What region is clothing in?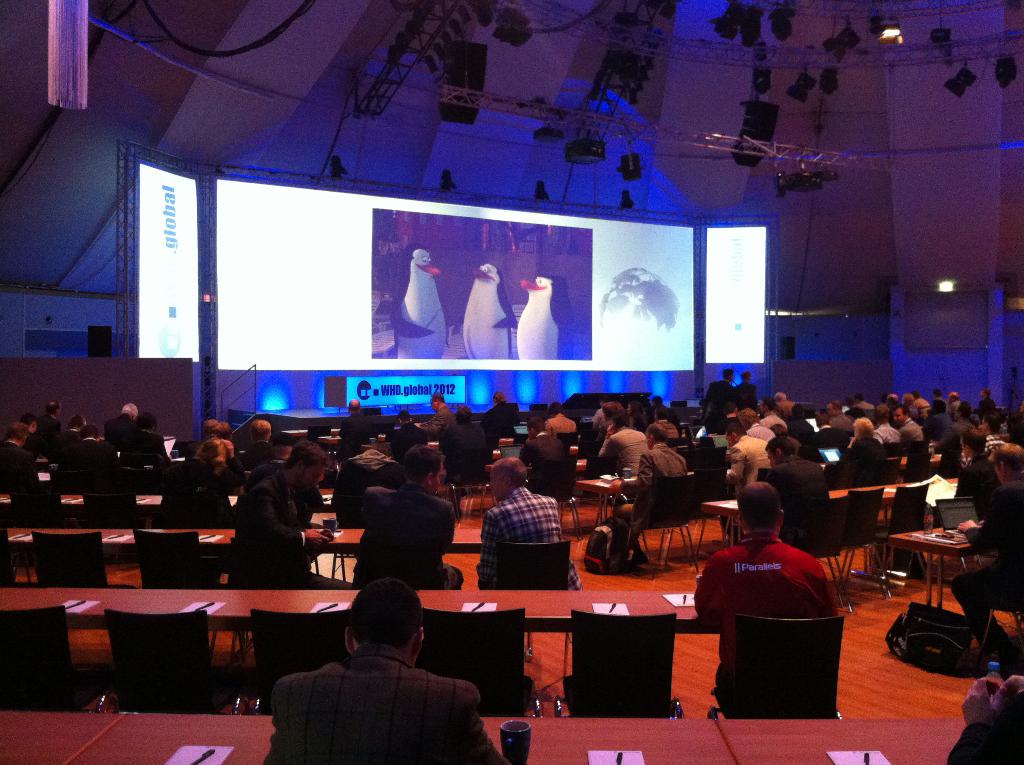
BBox(934, 393, 951, 413).
